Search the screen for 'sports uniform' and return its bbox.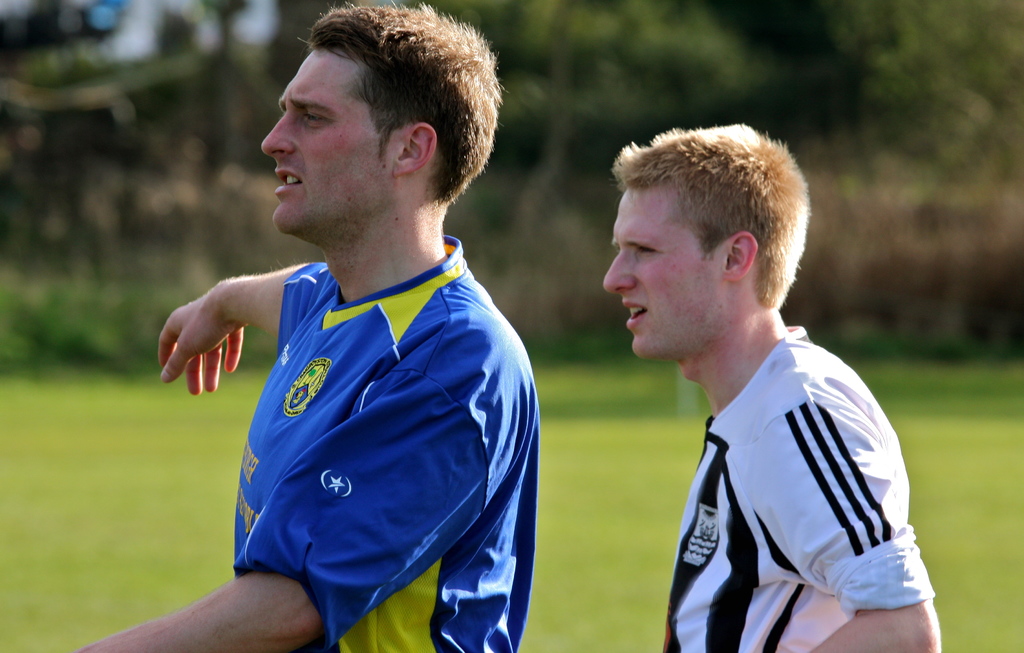
Found: <box>202,222,541,652</box>.
